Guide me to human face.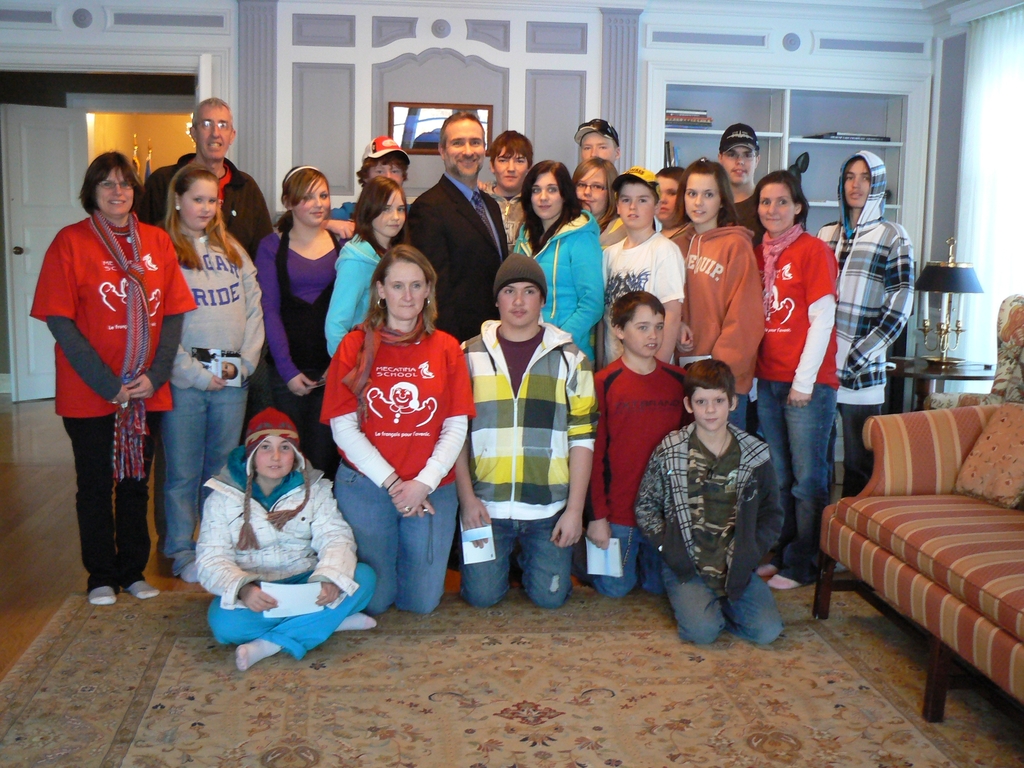
Guidance: box=[445, 118, 484, 175].
